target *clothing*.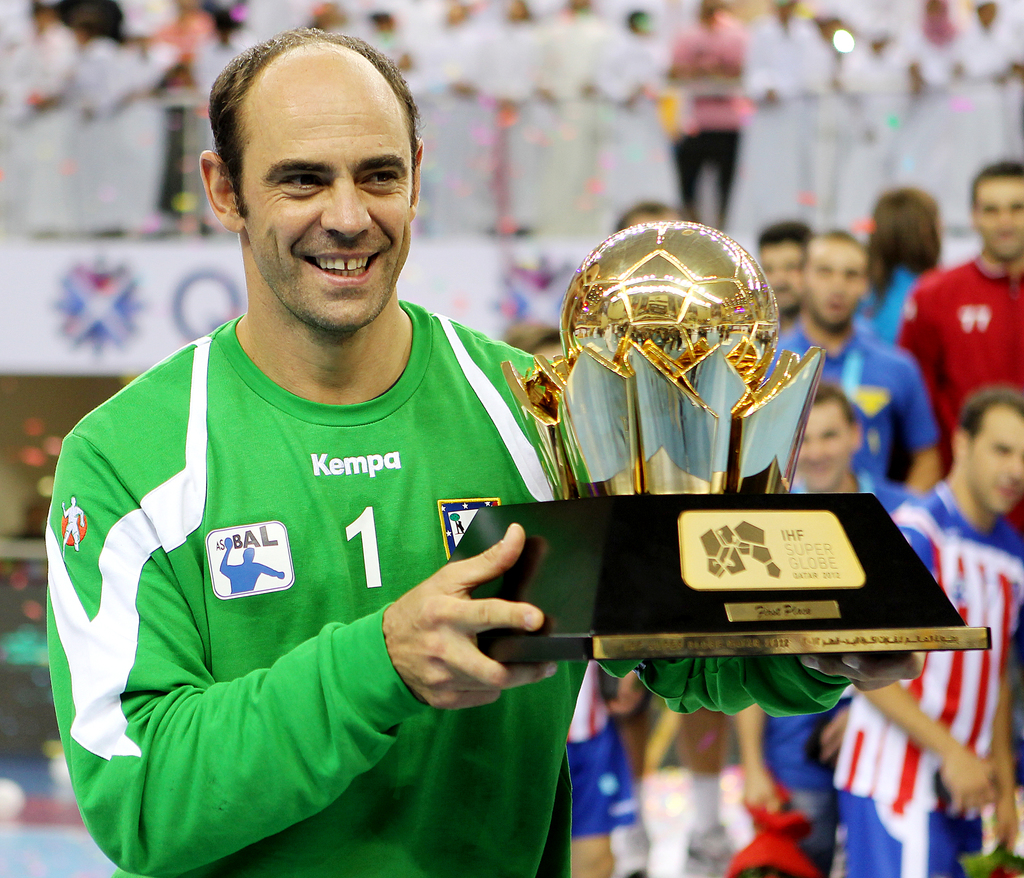
Target region: select_region(767, 312, 940, 490).
